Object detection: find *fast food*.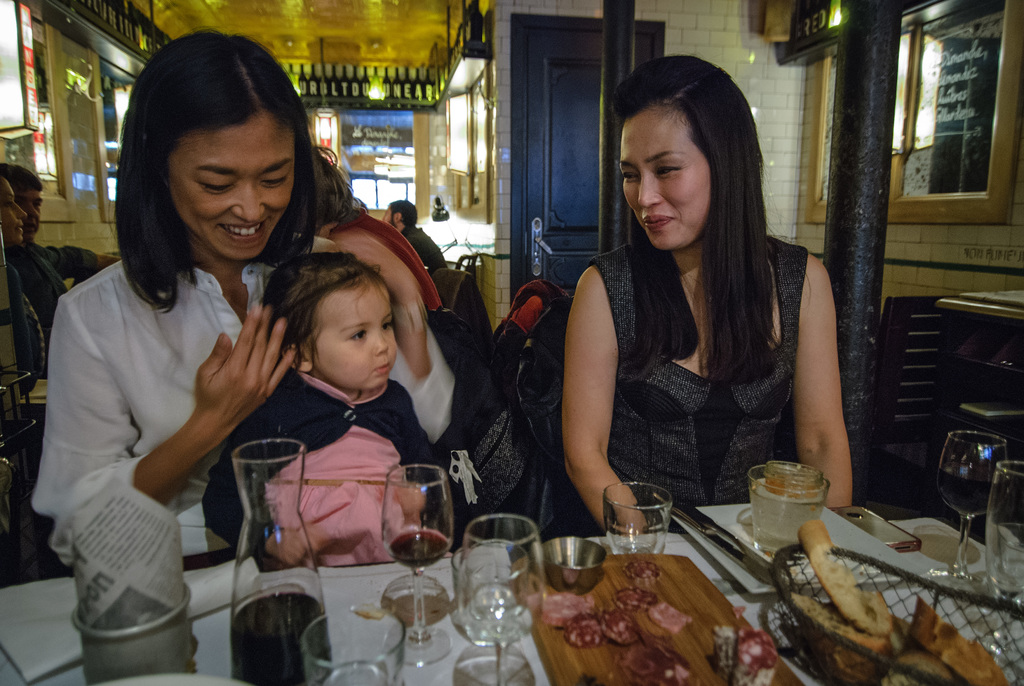
540,559,787,685.
